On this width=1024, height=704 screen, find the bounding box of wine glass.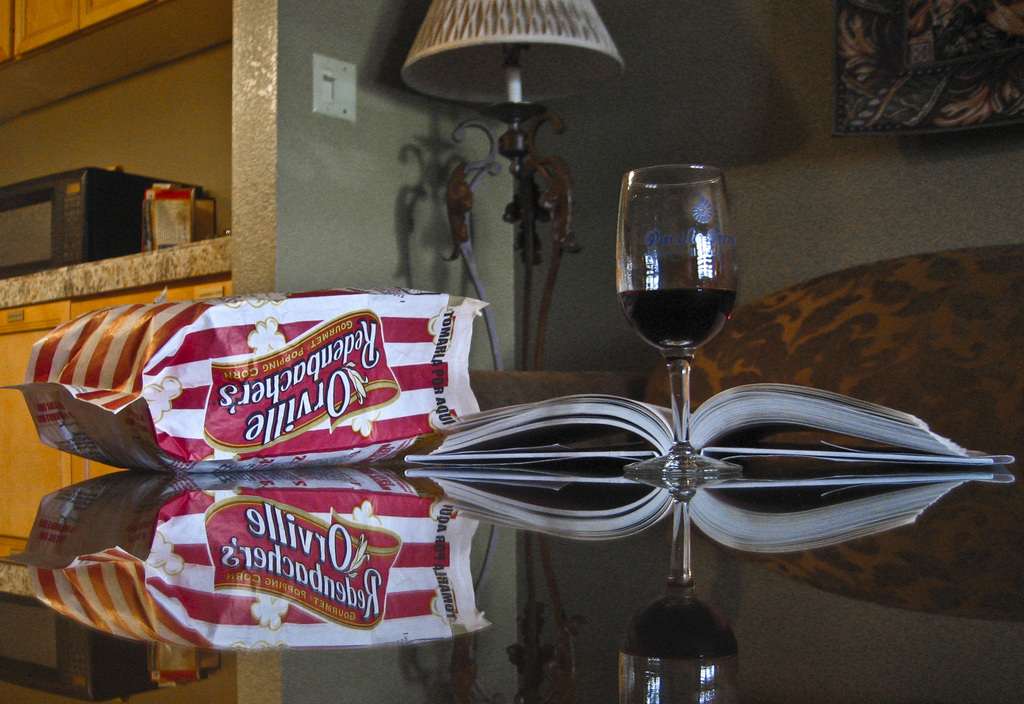
Bounding box: (615, 161, 741, 474).
